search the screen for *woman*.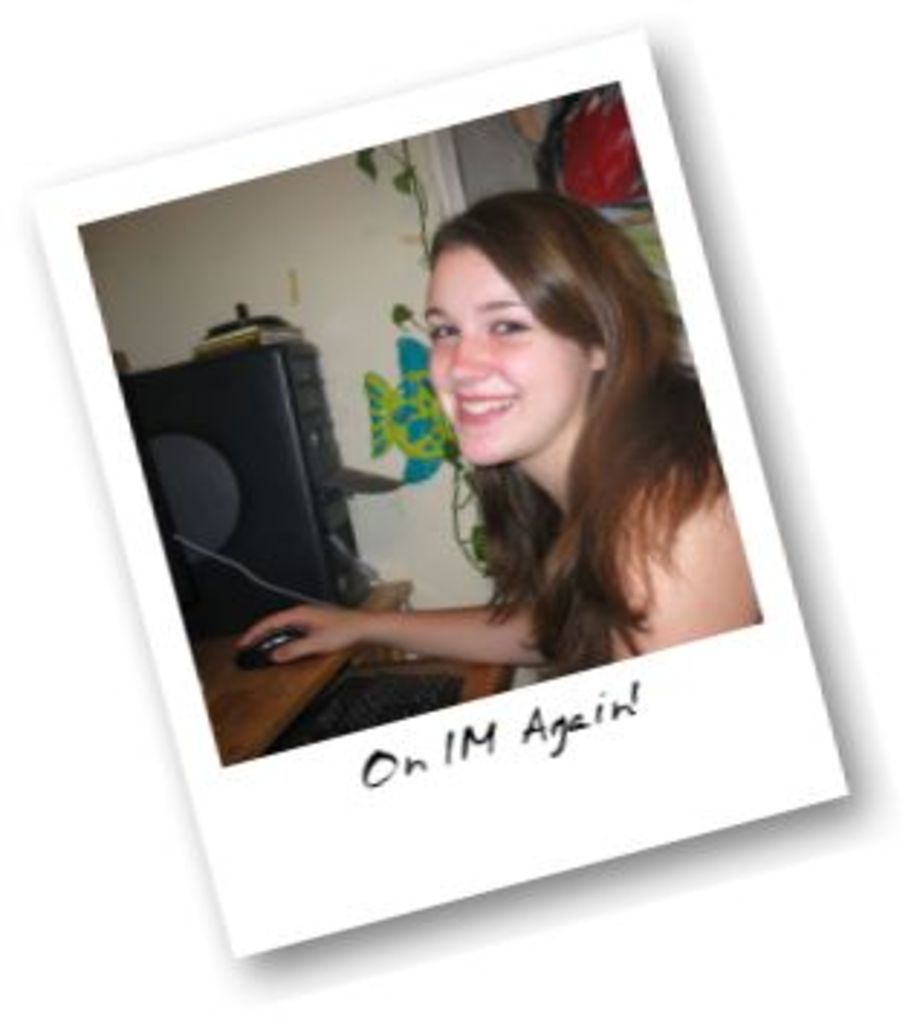
Found at {"left": 312, "top": 185, "right": 746, "bottom": 795}.
